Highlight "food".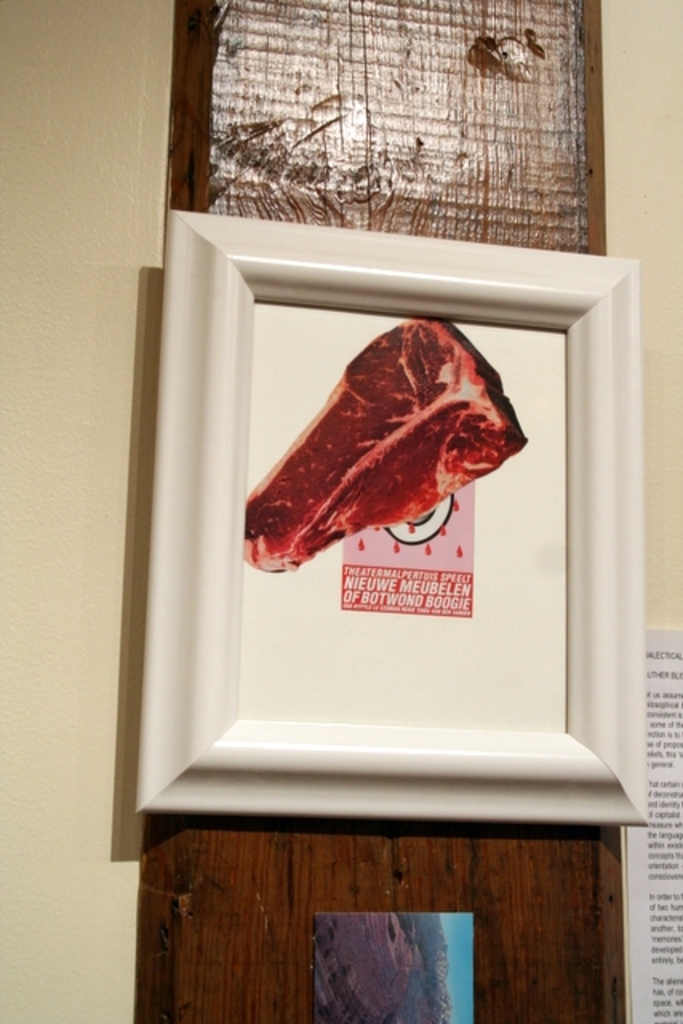
Highlighted region: [left=235, top=317, right=526, bottom=584].
